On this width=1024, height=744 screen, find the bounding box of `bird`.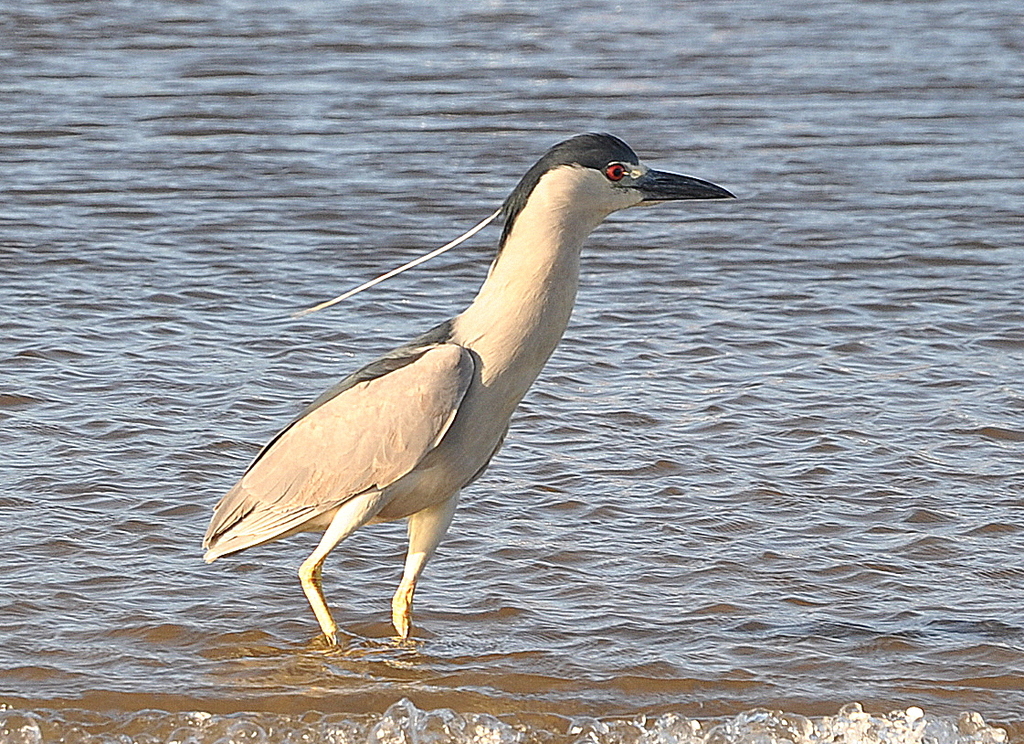
Bounding box: [198, 135, 730, 665].
